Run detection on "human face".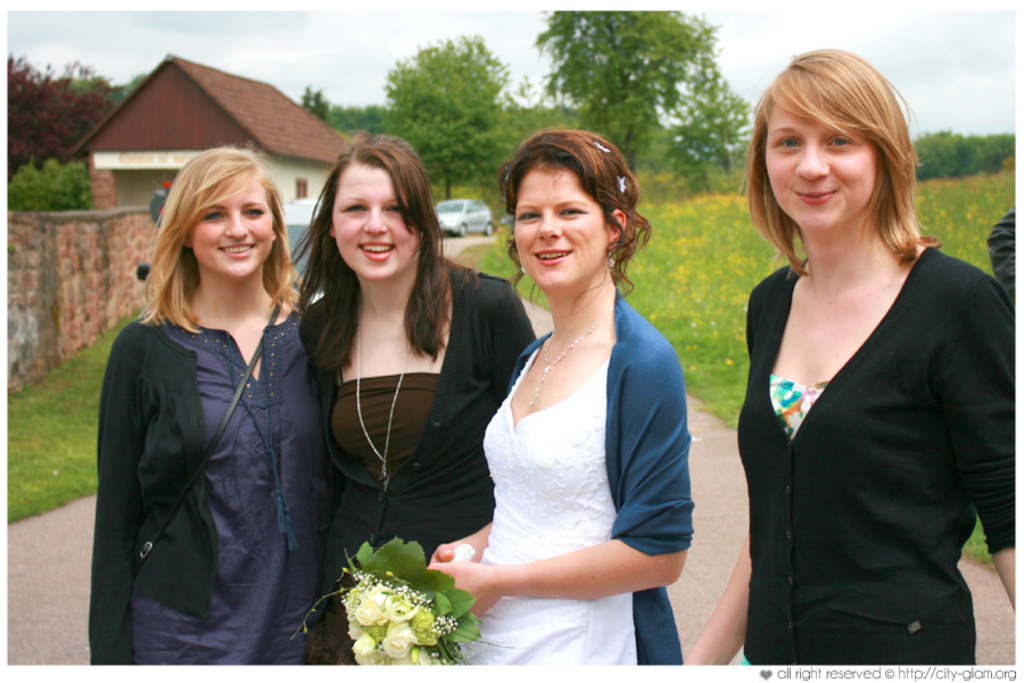
Result: 188:171:278:275.
